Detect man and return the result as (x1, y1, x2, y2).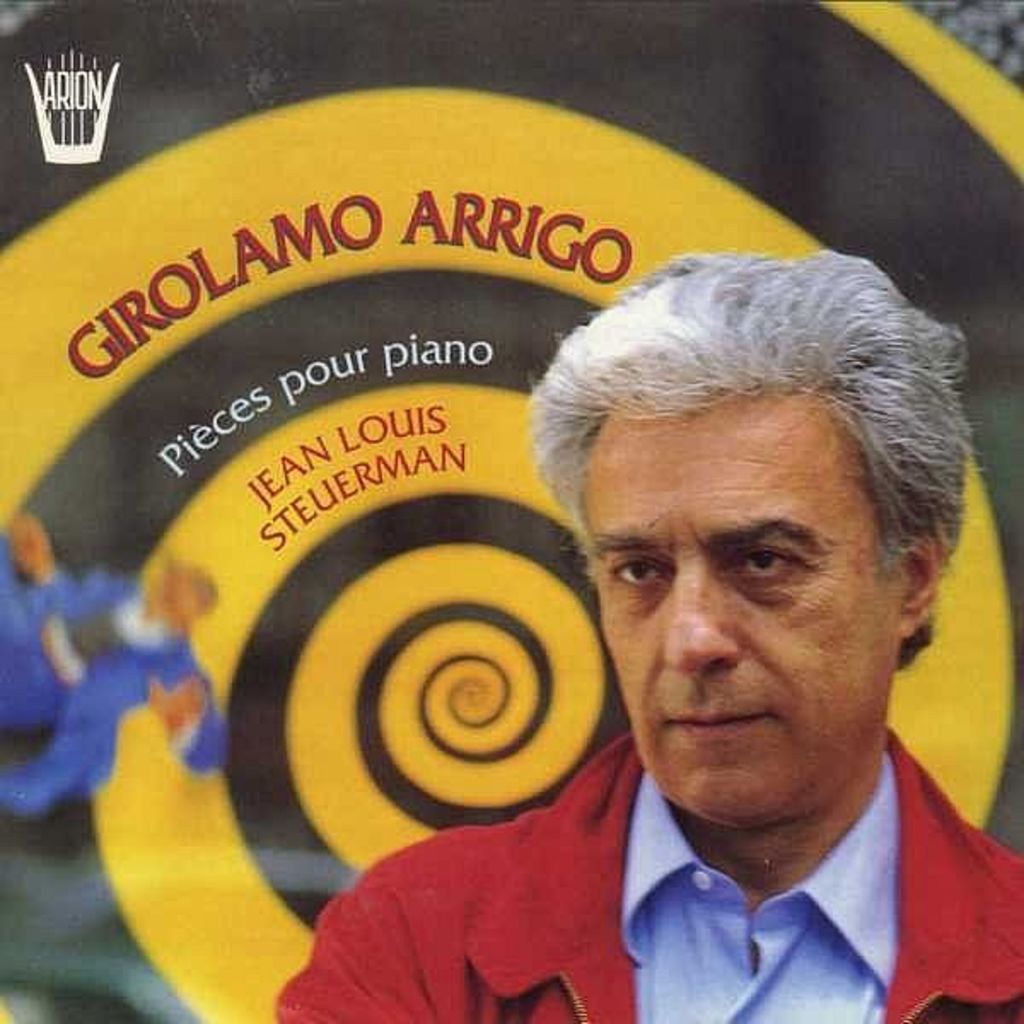
(275, 244, 1022, 1022).
